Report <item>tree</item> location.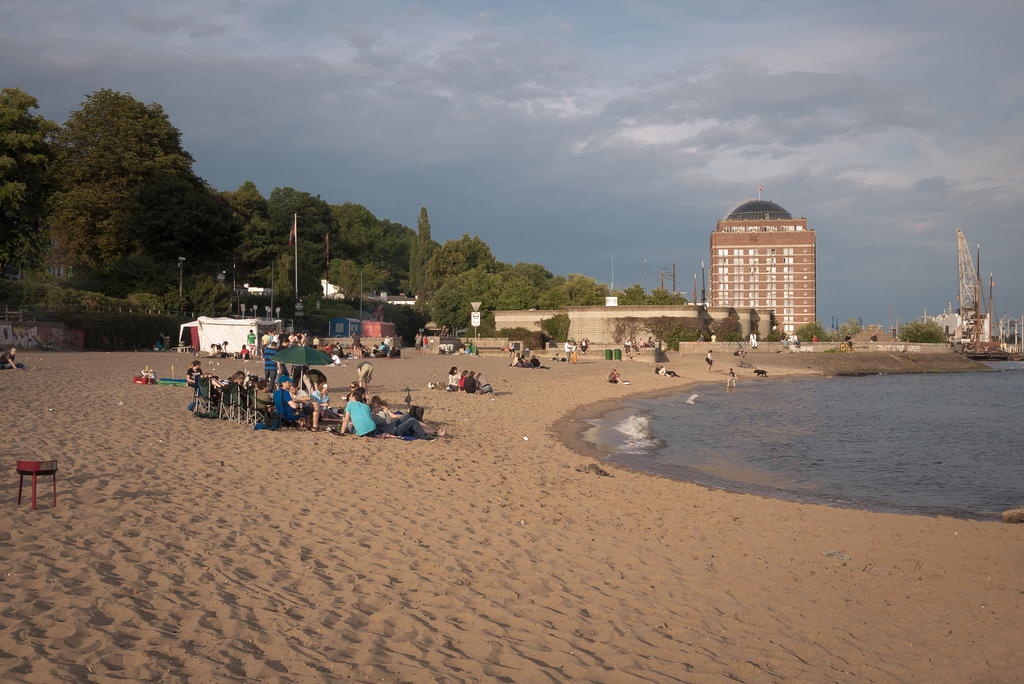
Report: 52/75/212/298.
